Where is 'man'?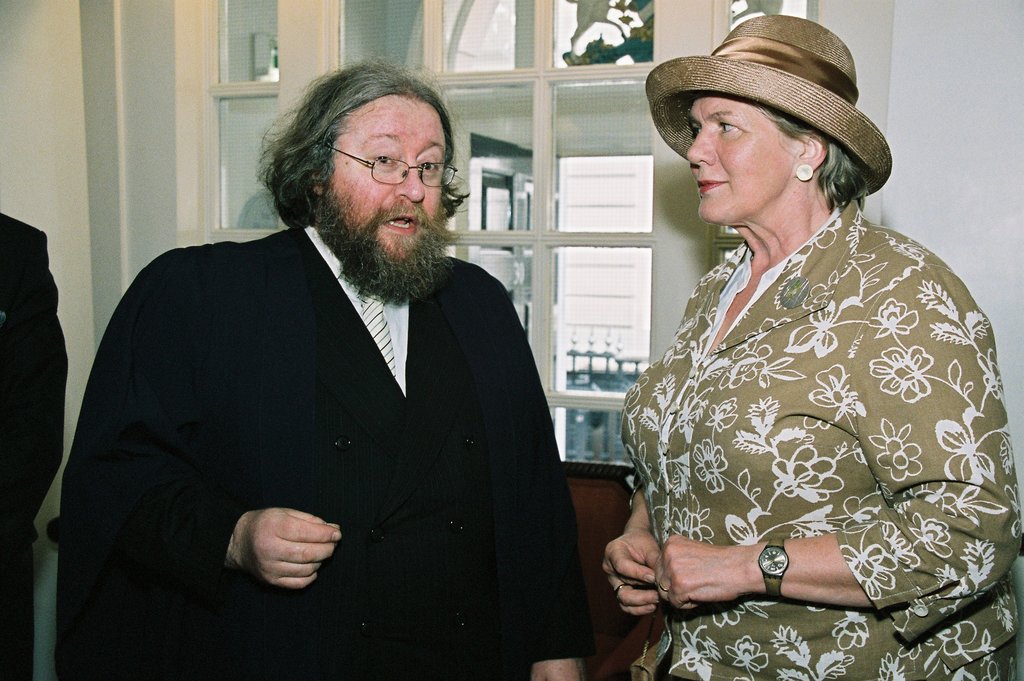
left=73, top=60, right=615, bottom=664.
